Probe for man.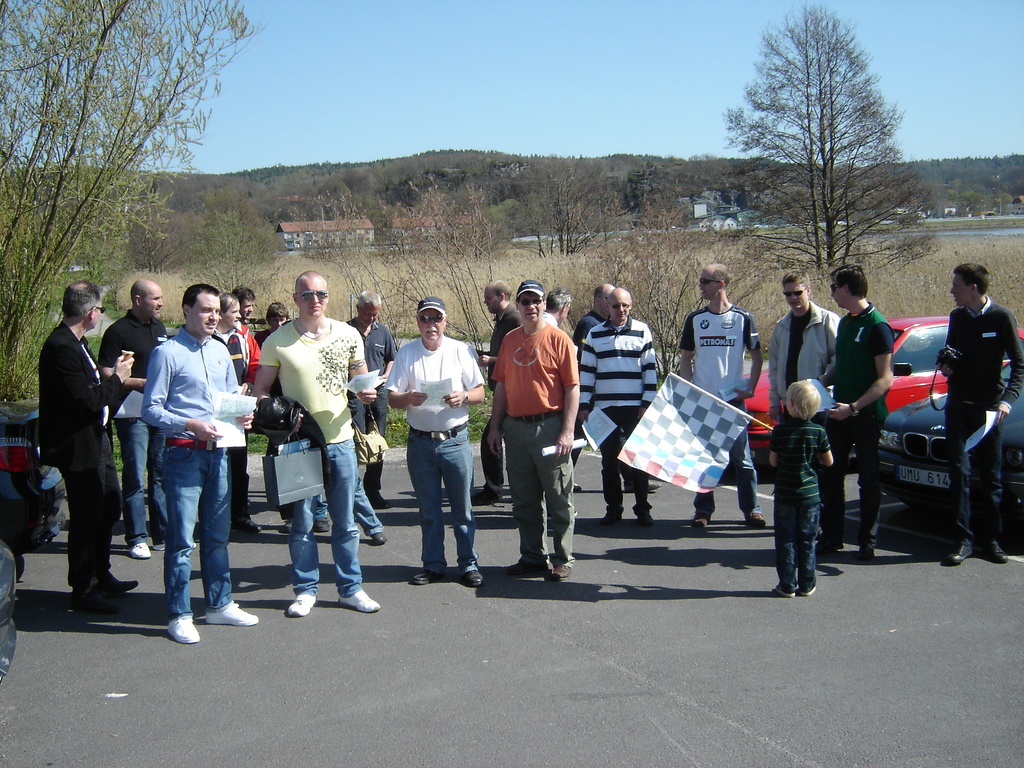
Probe result: pyautogui.locateOnScreen(580, 289, 662, 529).
